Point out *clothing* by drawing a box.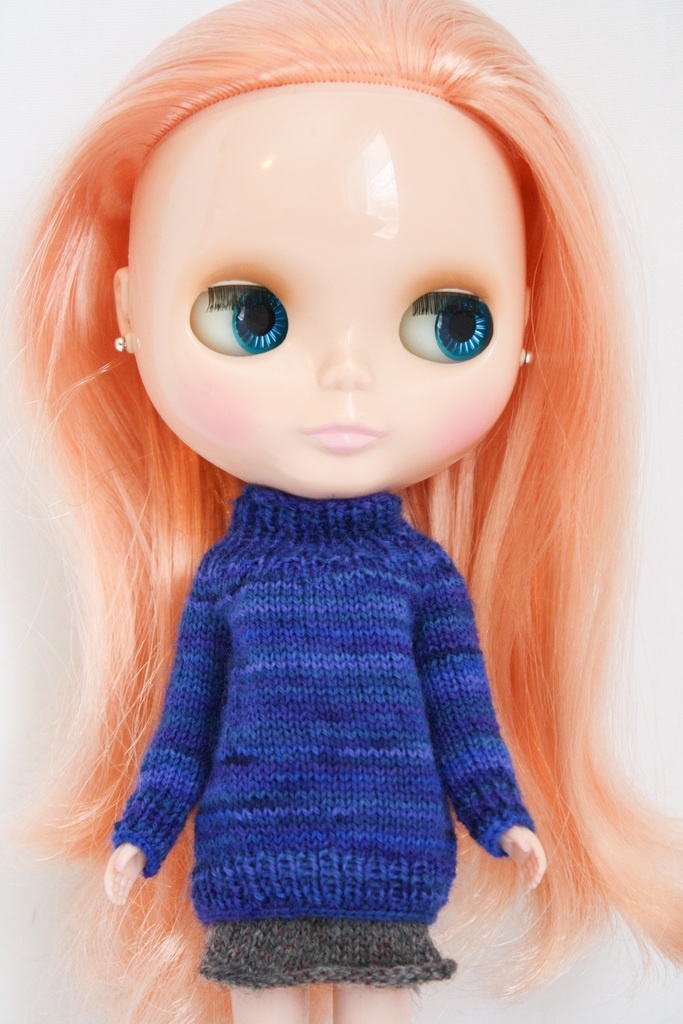
<bbox>108, 487, 531, 986</bbox>.
